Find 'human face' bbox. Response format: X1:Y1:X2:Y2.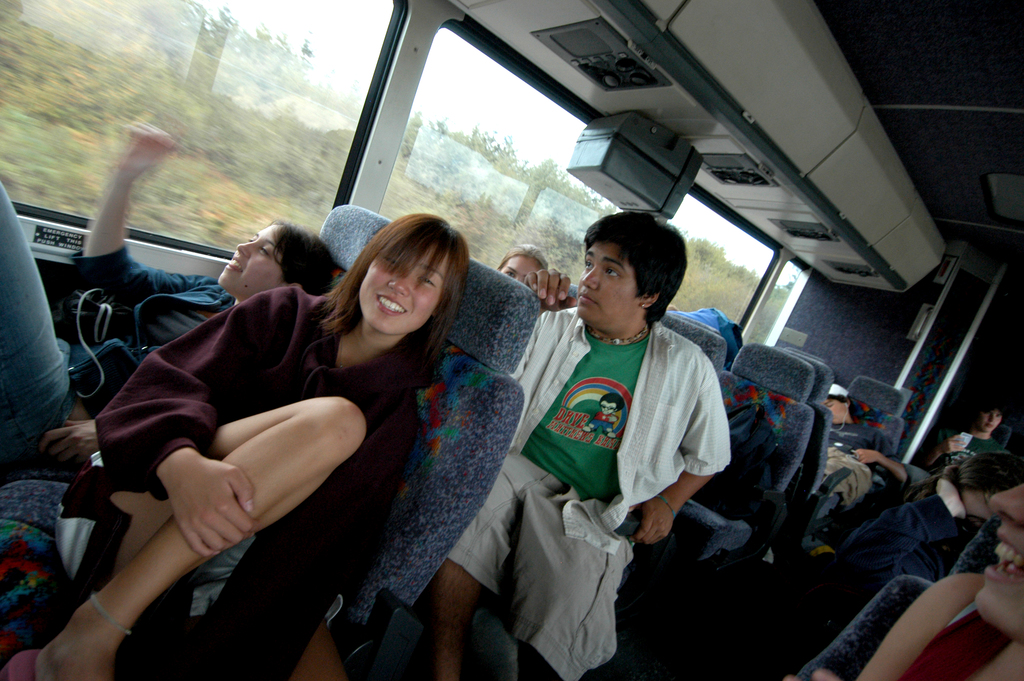
574:249:638:331.
